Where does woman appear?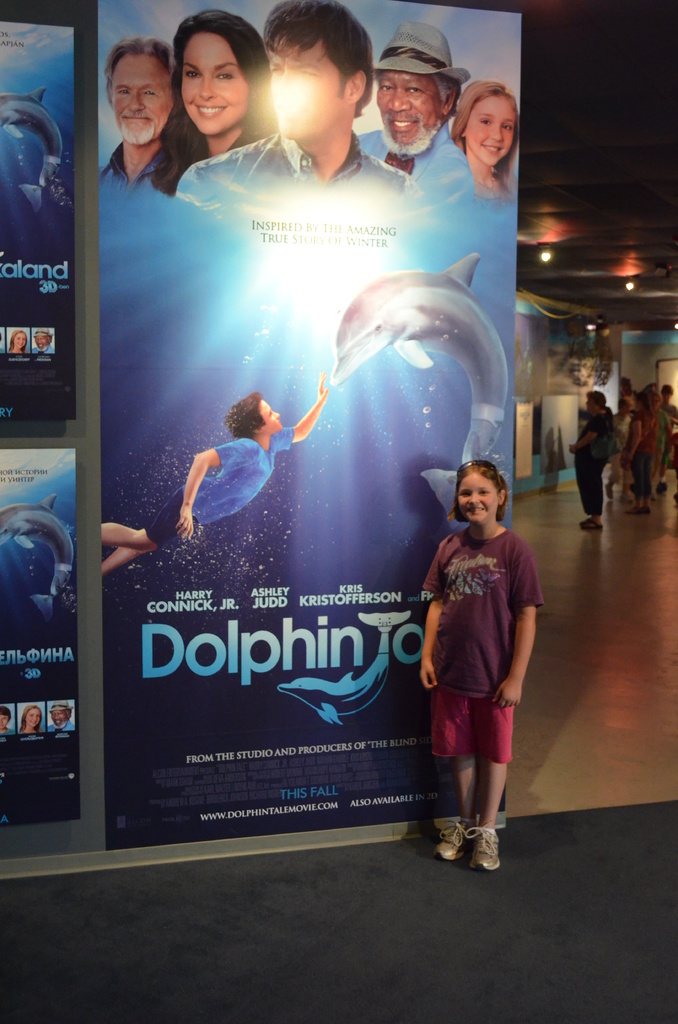
Appears at BBox(158, 8, 268, 186).
